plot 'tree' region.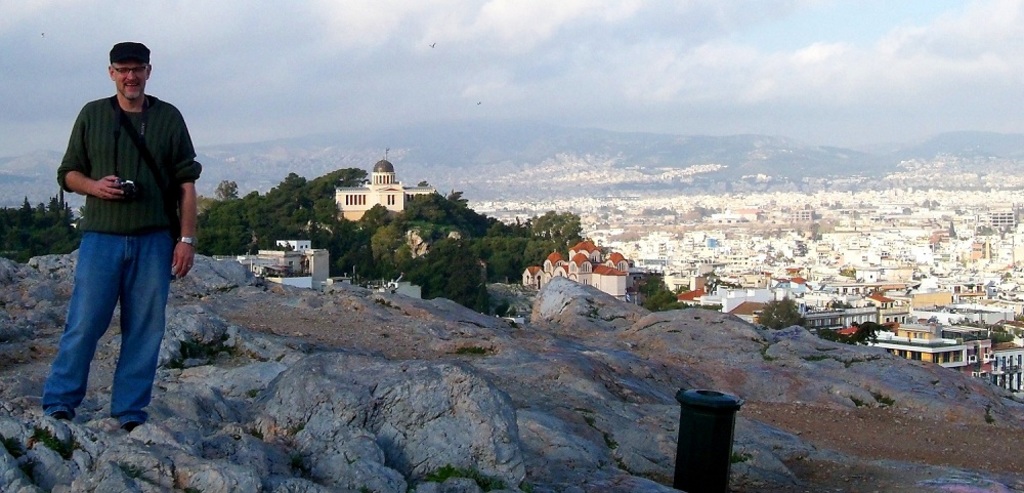
Plotted at {"left": 635, "top": 276, "right": 687, "bottom": 305}.
